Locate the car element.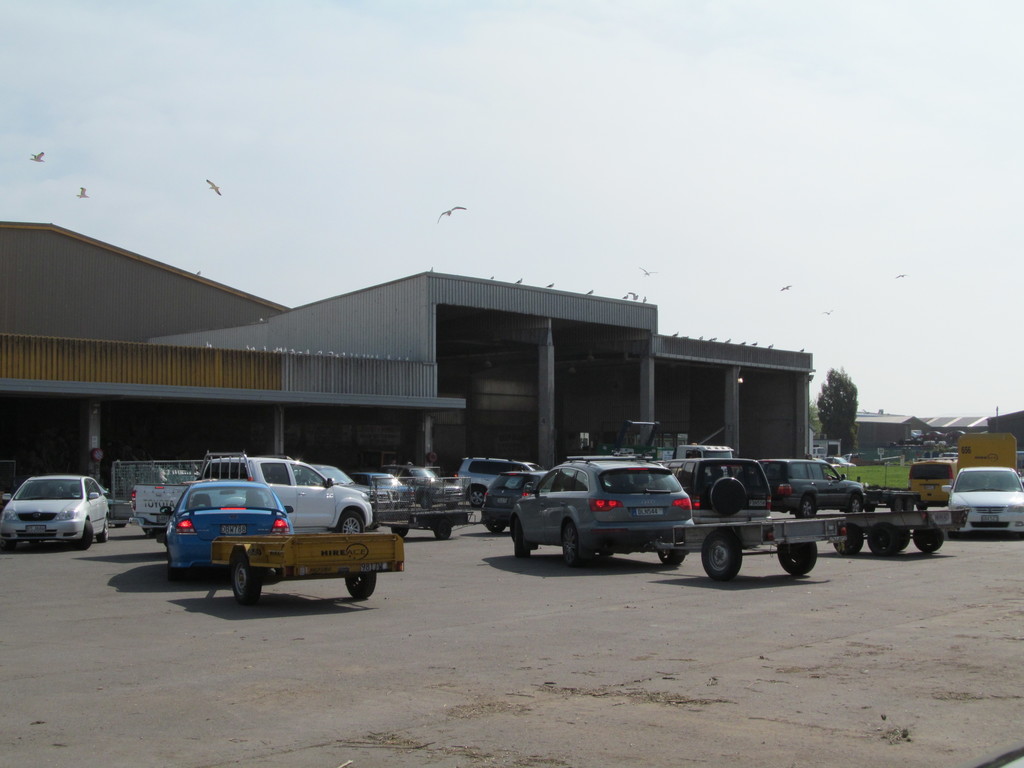
Element bbox: bbox=(671, 451, 774, 524).
